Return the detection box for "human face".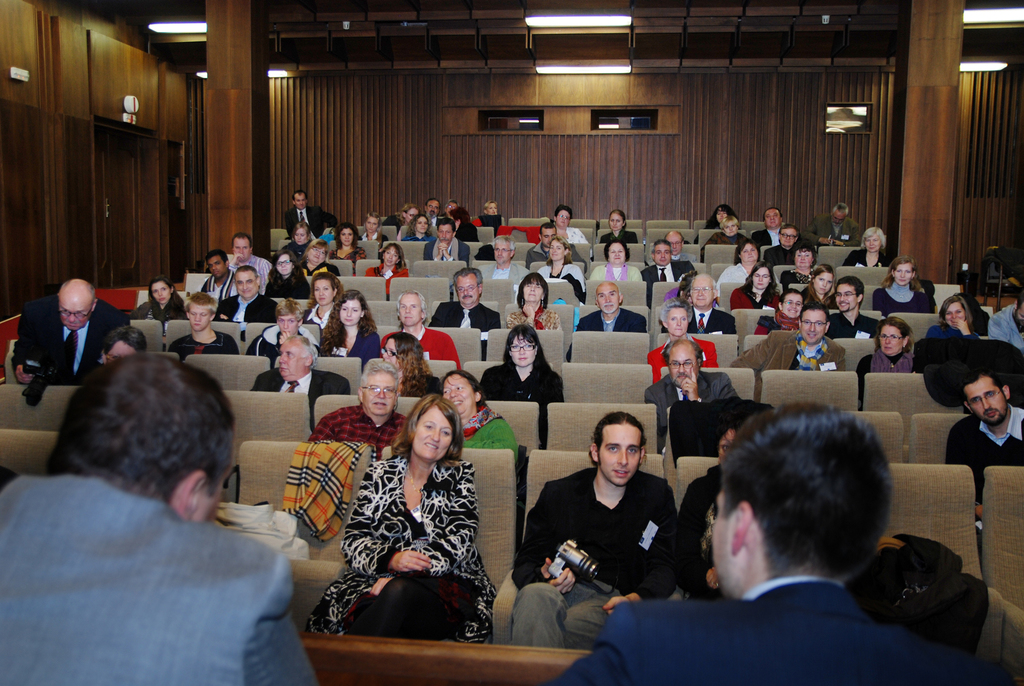
722/217/738/238.
